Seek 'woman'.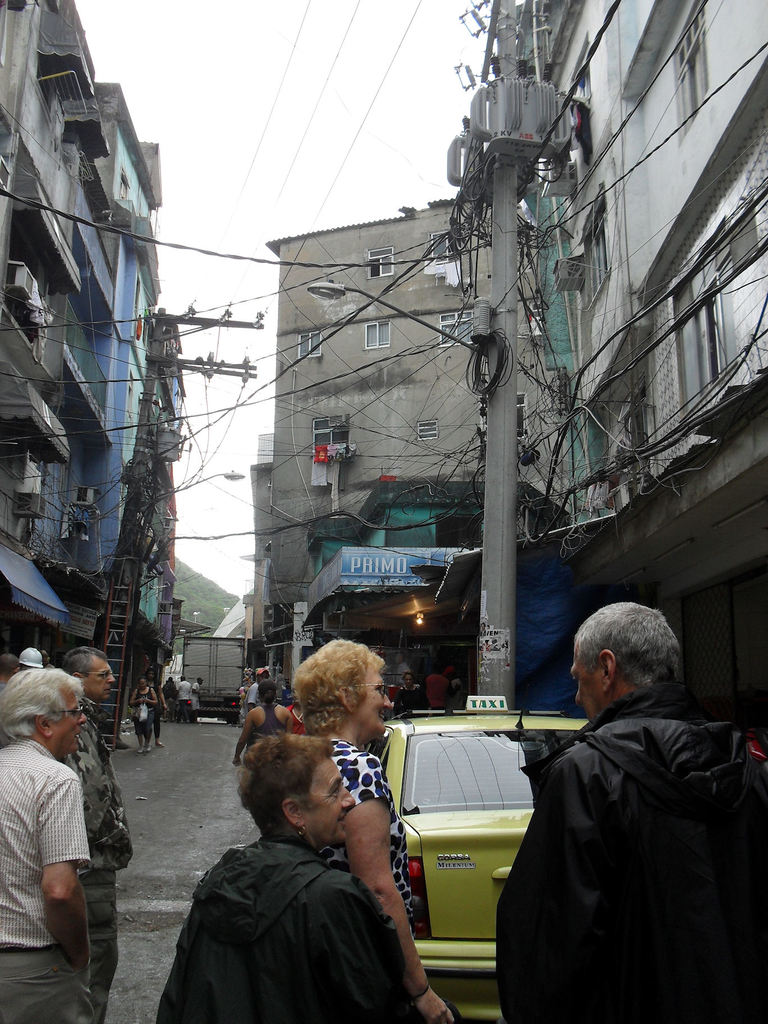
(x1=130, y1=675, x2=160, y2=753).
